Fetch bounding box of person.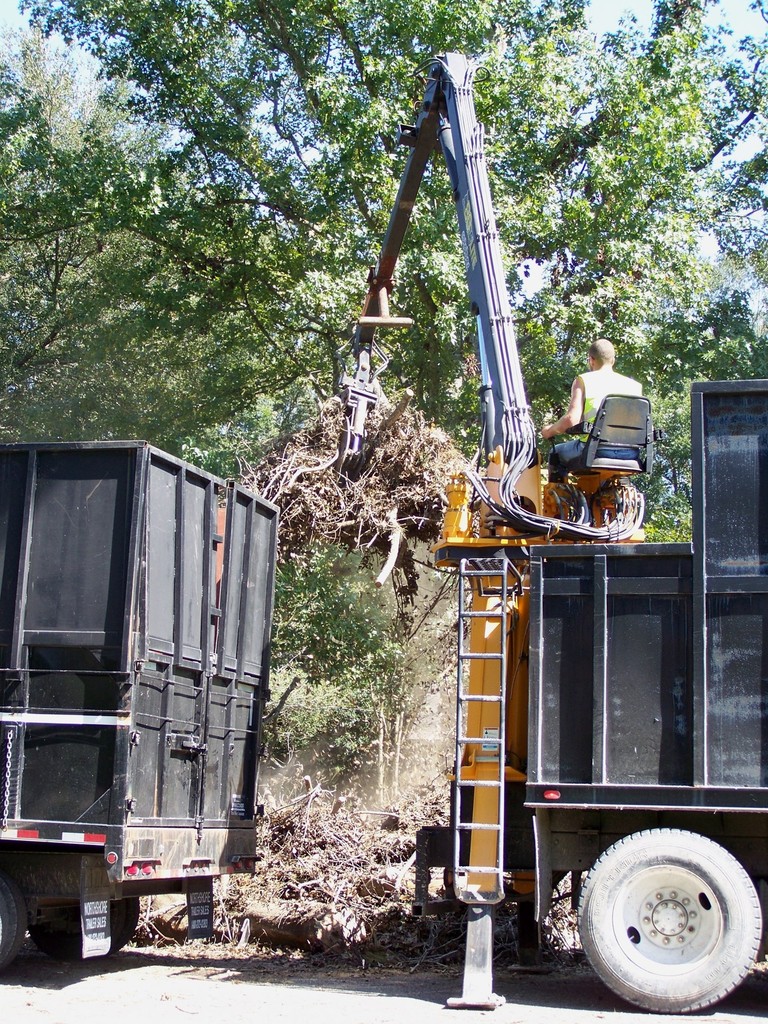
Bbox: {"left": 536, "top": 340, "right": 646, "bottom": 518}.
